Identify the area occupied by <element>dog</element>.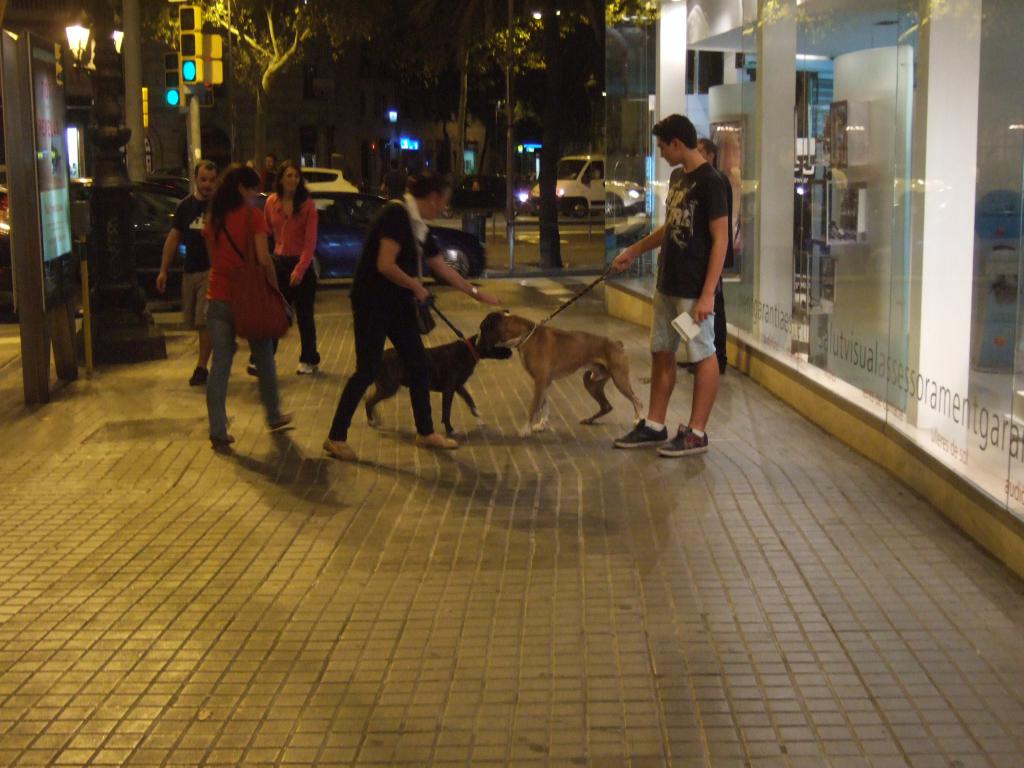
Area: rect(472, 308, 644, 438).
